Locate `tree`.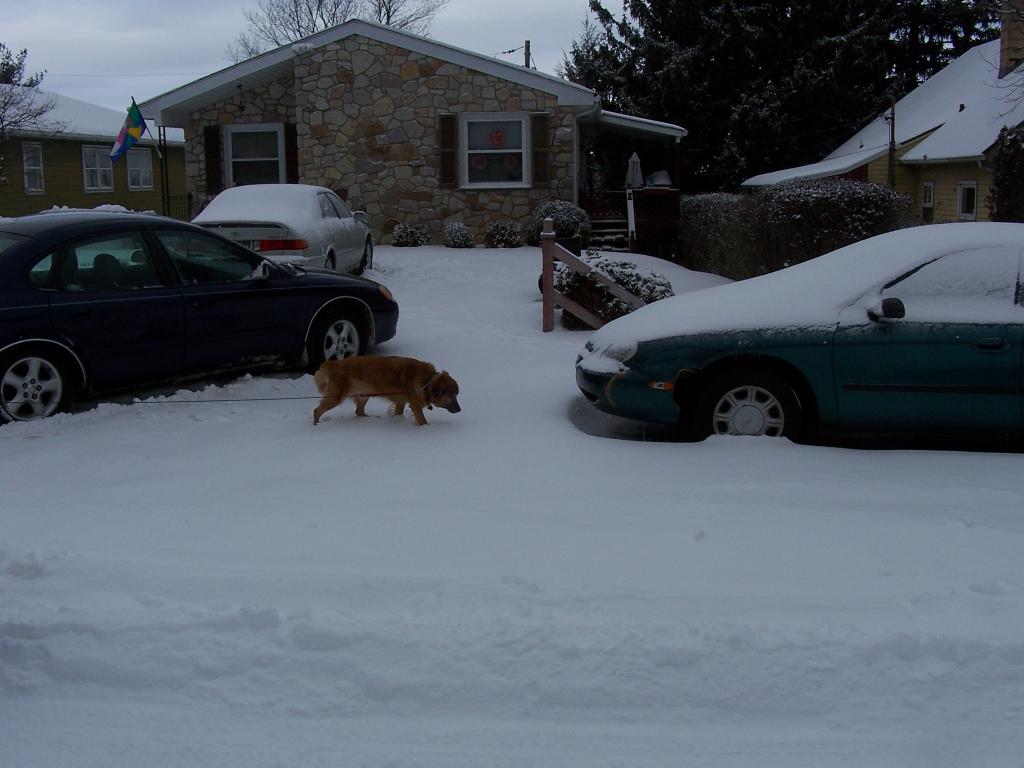
Bounding box: x1=220 y1=0 x2=440 y2=61.
